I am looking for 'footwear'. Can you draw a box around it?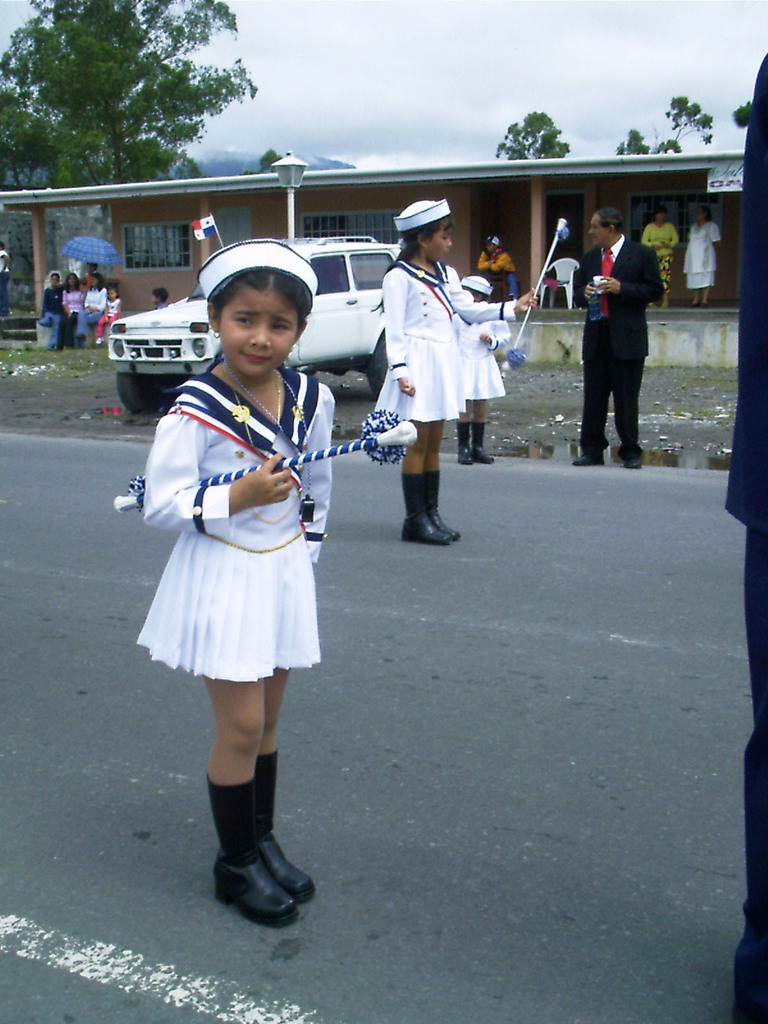
Sure, the bounding box is [623, 447, 644, 468].
